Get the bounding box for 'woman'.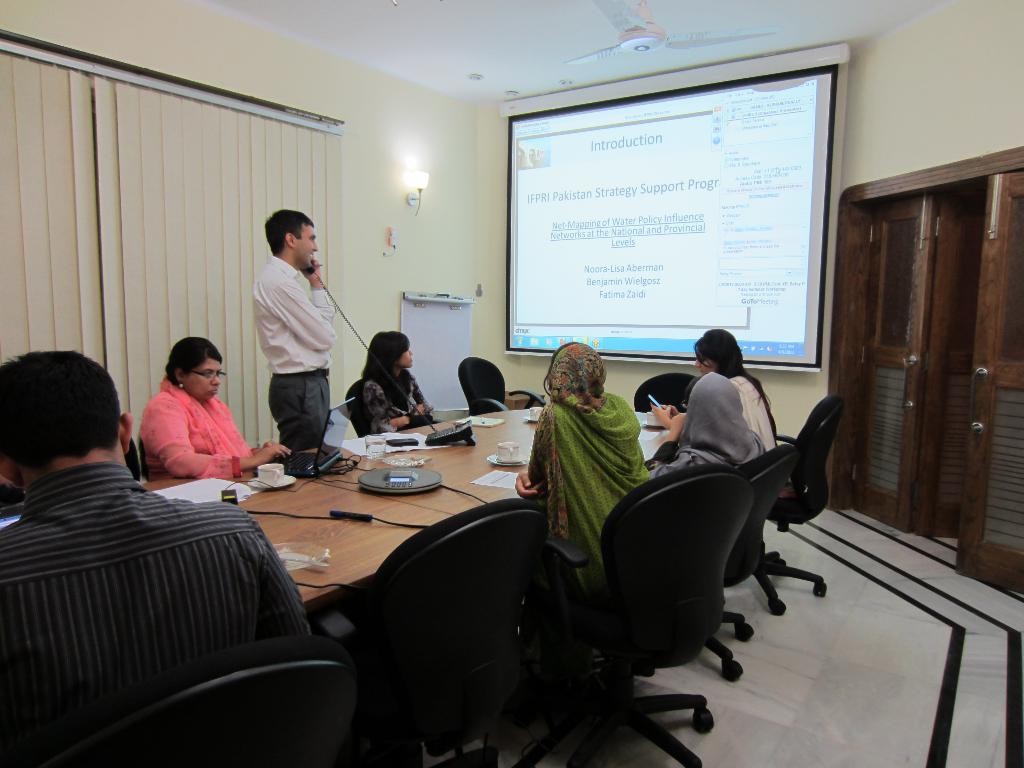
left=514, top=342, right=664, bottom=600.
